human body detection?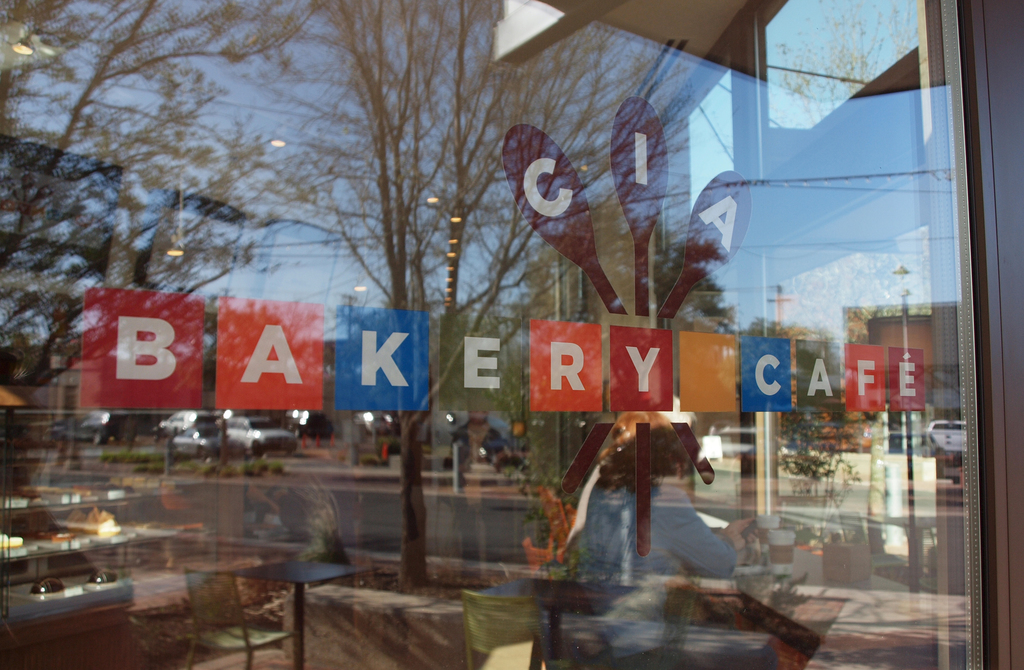
BBox(455, 417, 508, 568)
